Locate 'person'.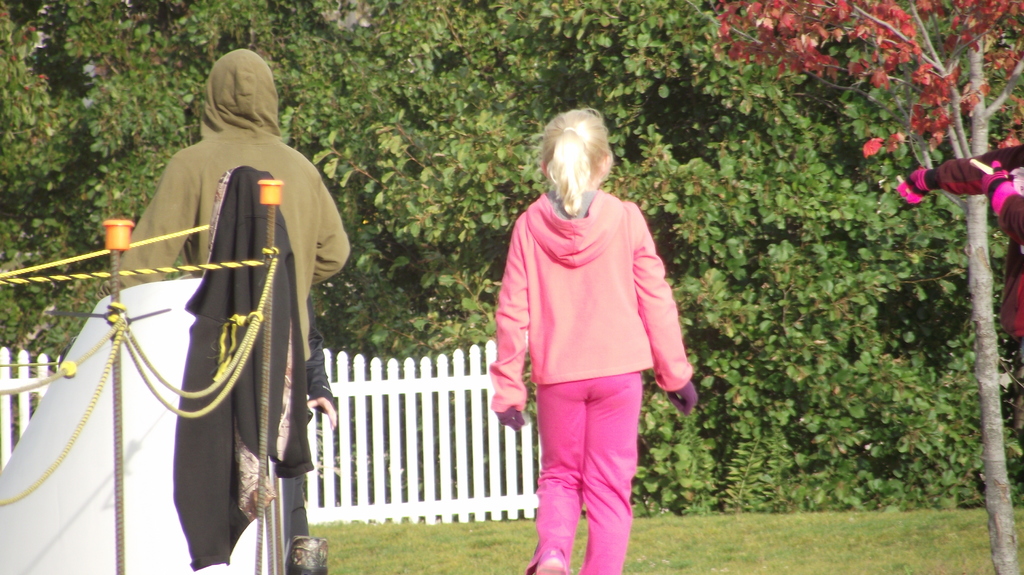
Bounding box: locate(296, 290, 342, 574).
